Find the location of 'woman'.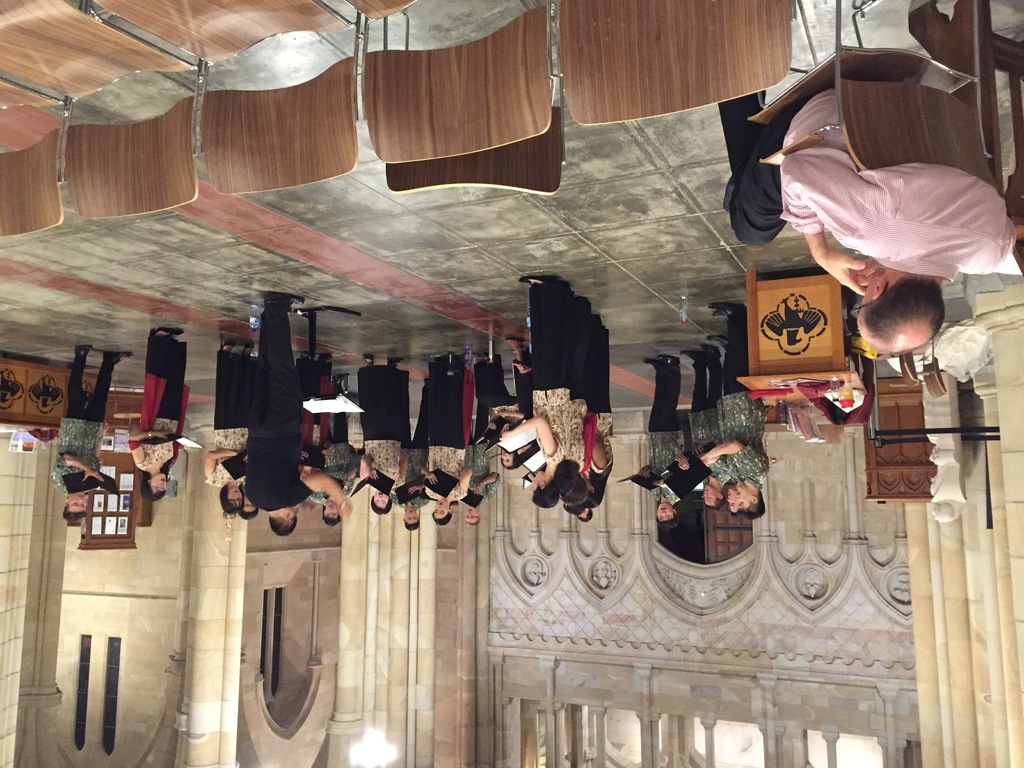
Location: 129/327/189/497.
